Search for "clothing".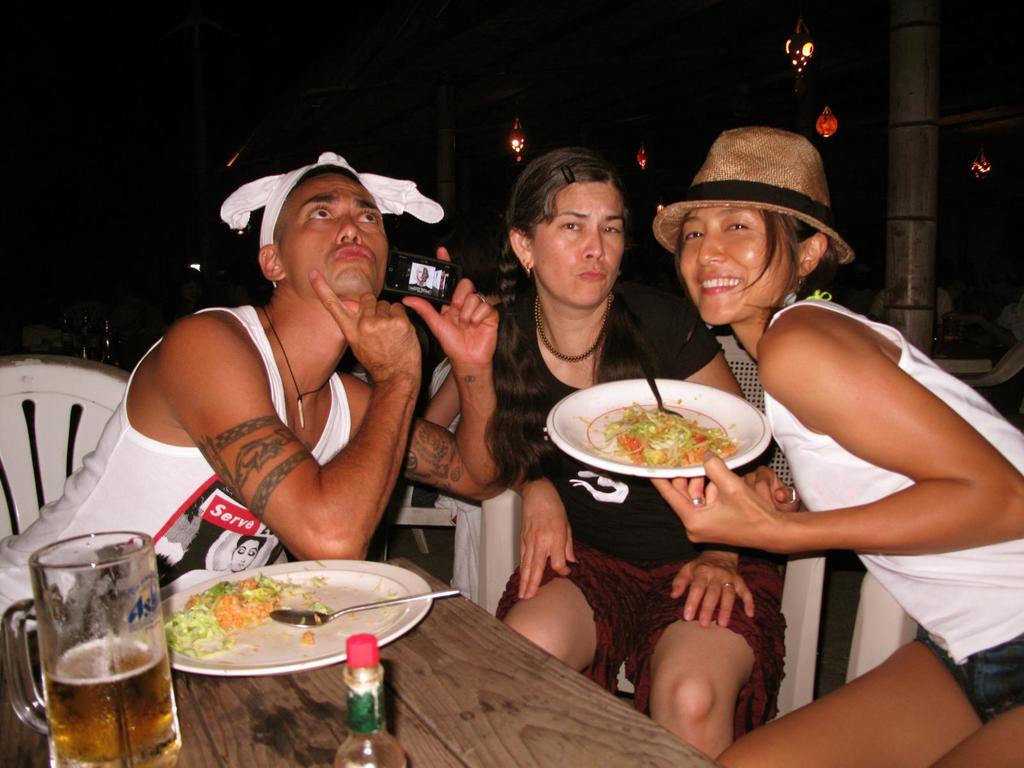
Found at detection(500, 545, 789, 738).
